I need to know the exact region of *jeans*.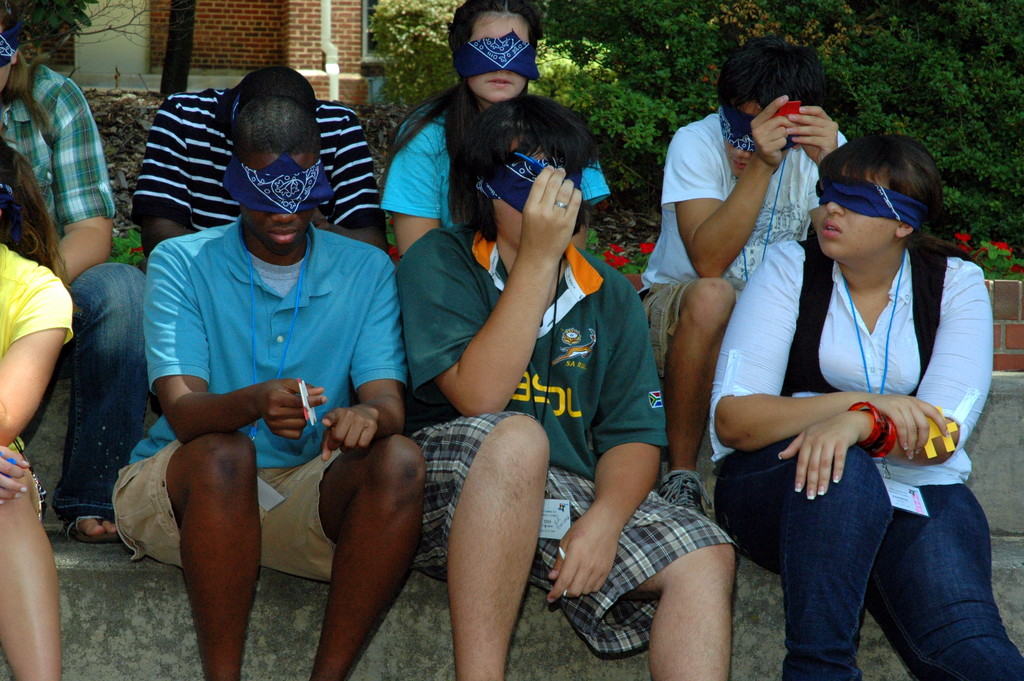
Region: bbox(715, 437, 1020, 680).
